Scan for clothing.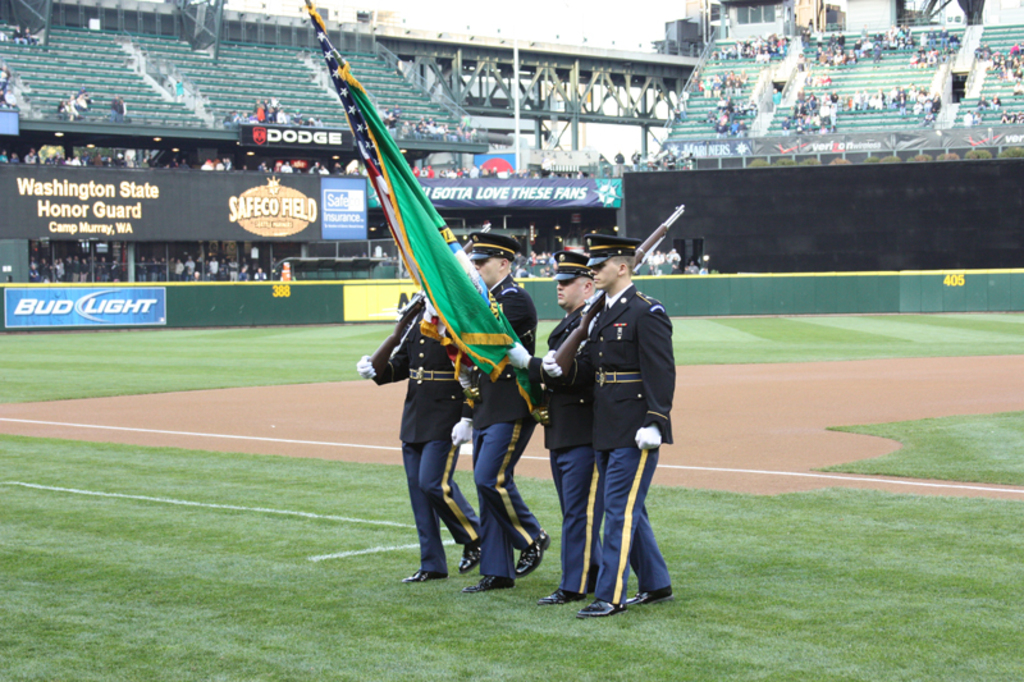
Scan result: BBox(170, 75, 189, 104).
